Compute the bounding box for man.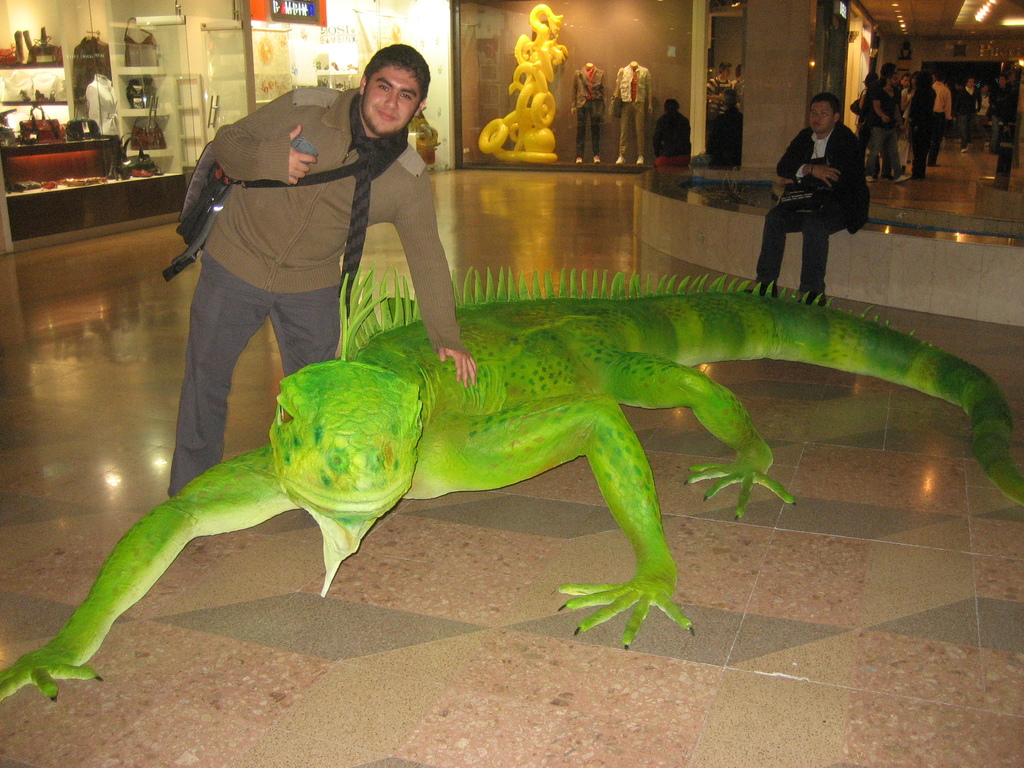
[690, 90, 743, 170].
